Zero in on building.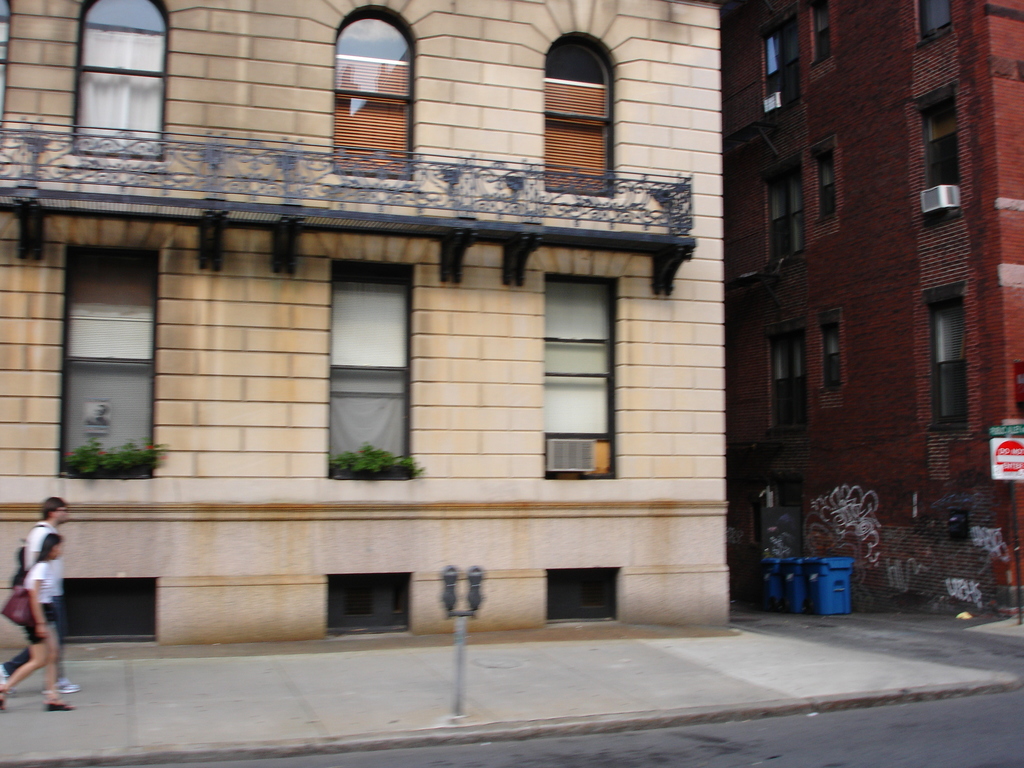
Zeroed in: left=719, top=0, right=1023, bottom=617.
